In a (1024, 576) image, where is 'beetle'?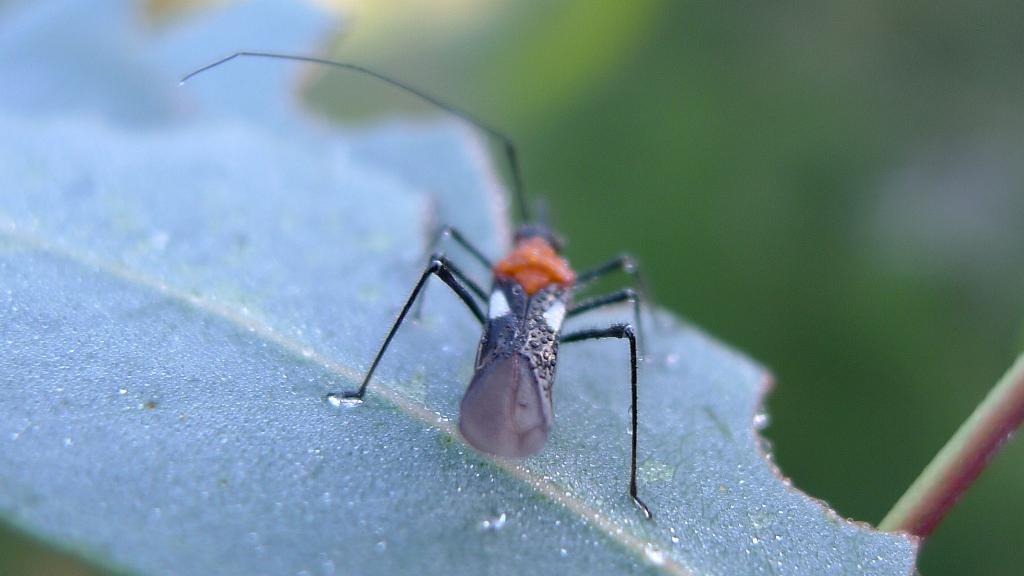
crop(216, 33, 700, 480).
